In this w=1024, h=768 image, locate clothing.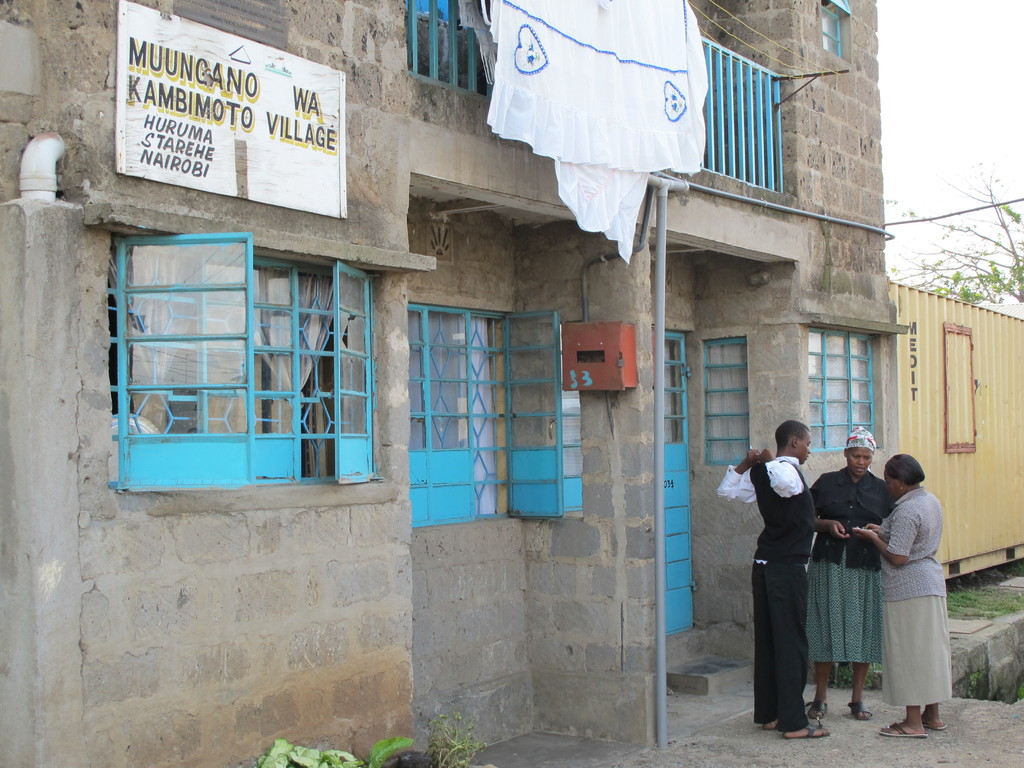
Bounding box: 877, 487, 948, 604.
